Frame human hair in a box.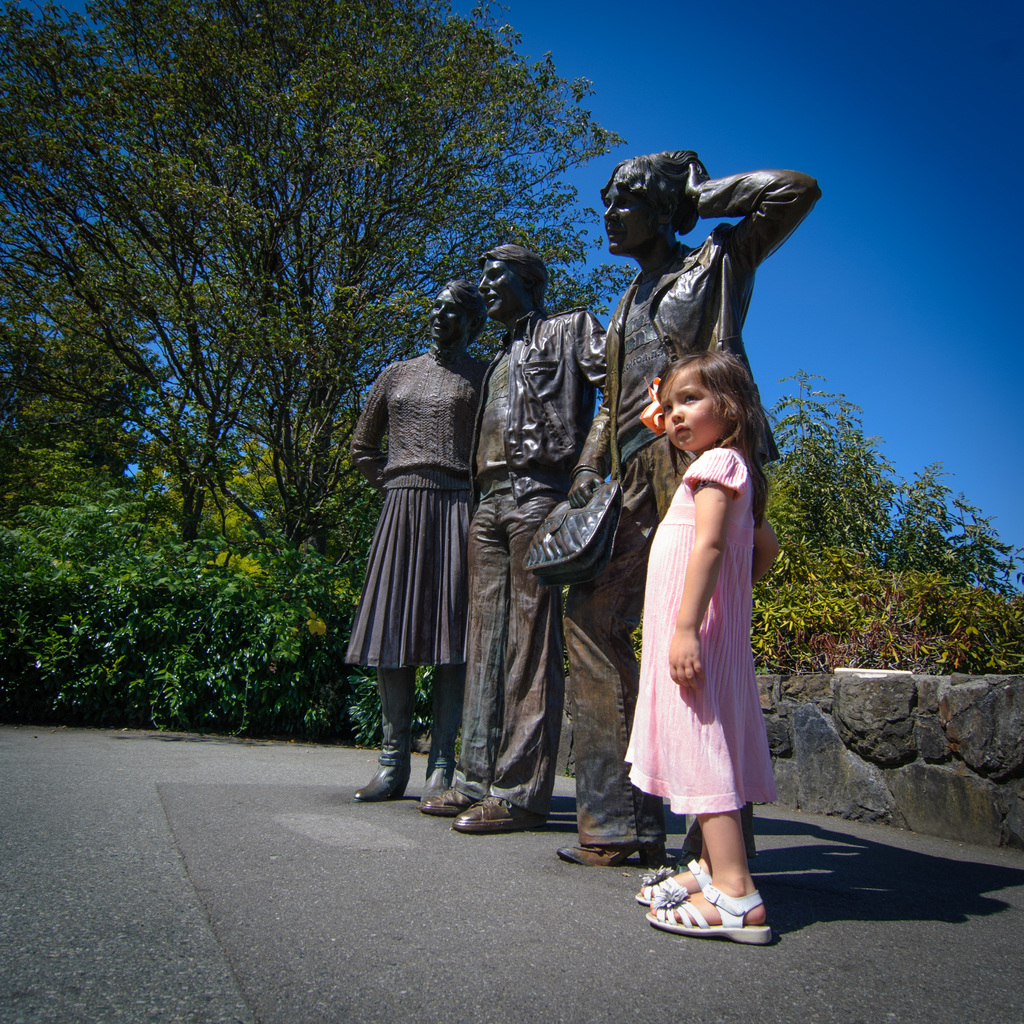
[433,275,488,346].
